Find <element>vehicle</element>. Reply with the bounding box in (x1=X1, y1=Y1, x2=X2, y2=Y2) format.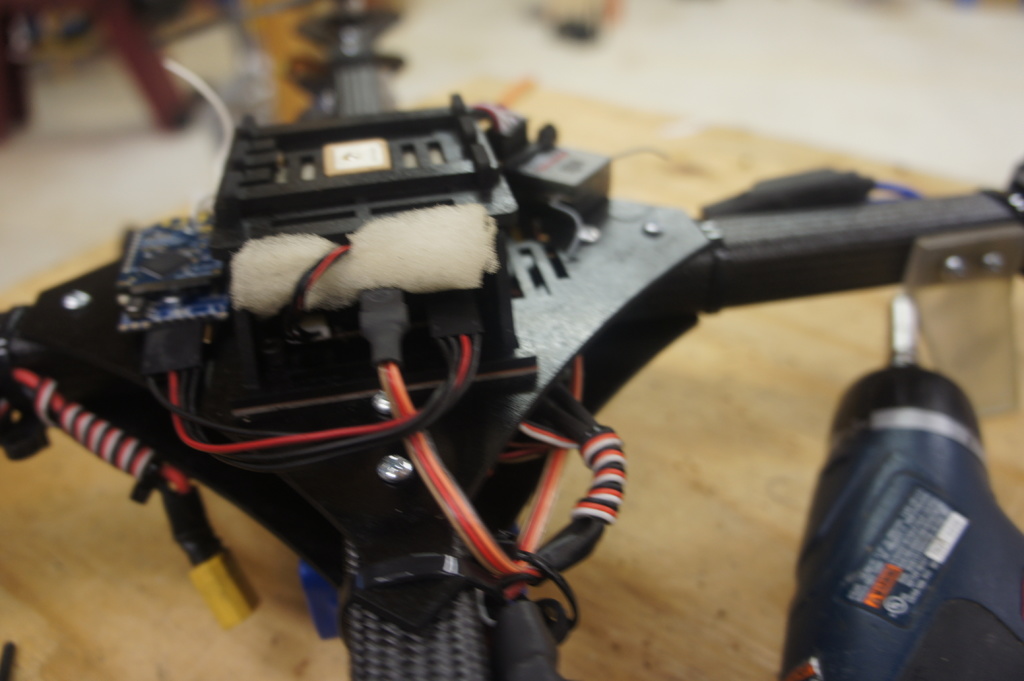
(x1=0, y1=90, x2=1022, y2=680).
